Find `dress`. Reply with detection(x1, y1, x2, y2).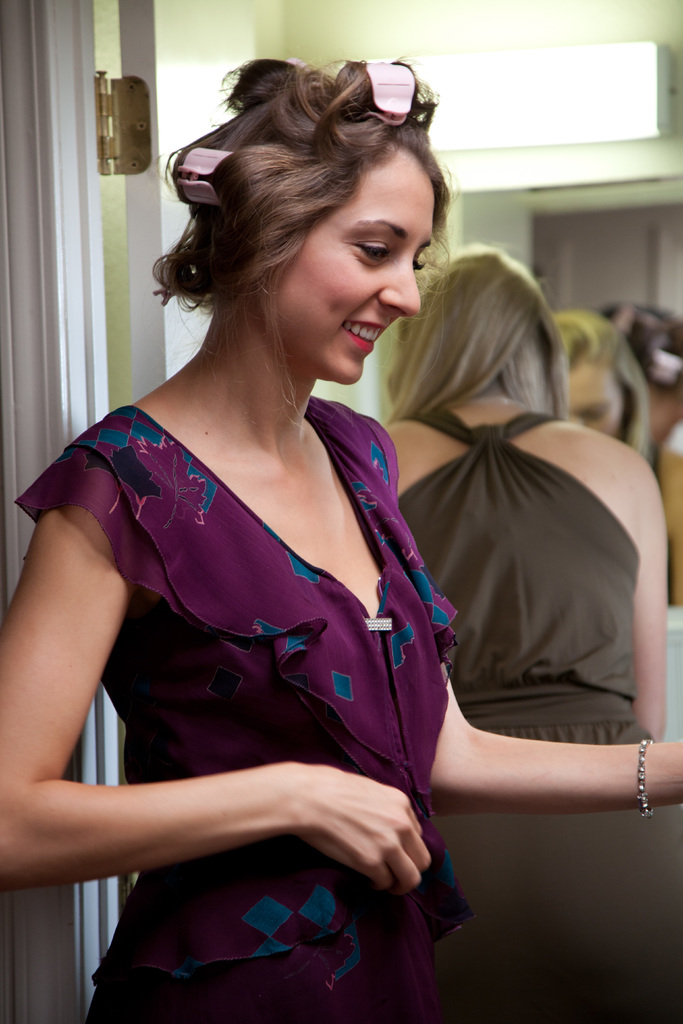
detection(14, 404, 461, 1021).
